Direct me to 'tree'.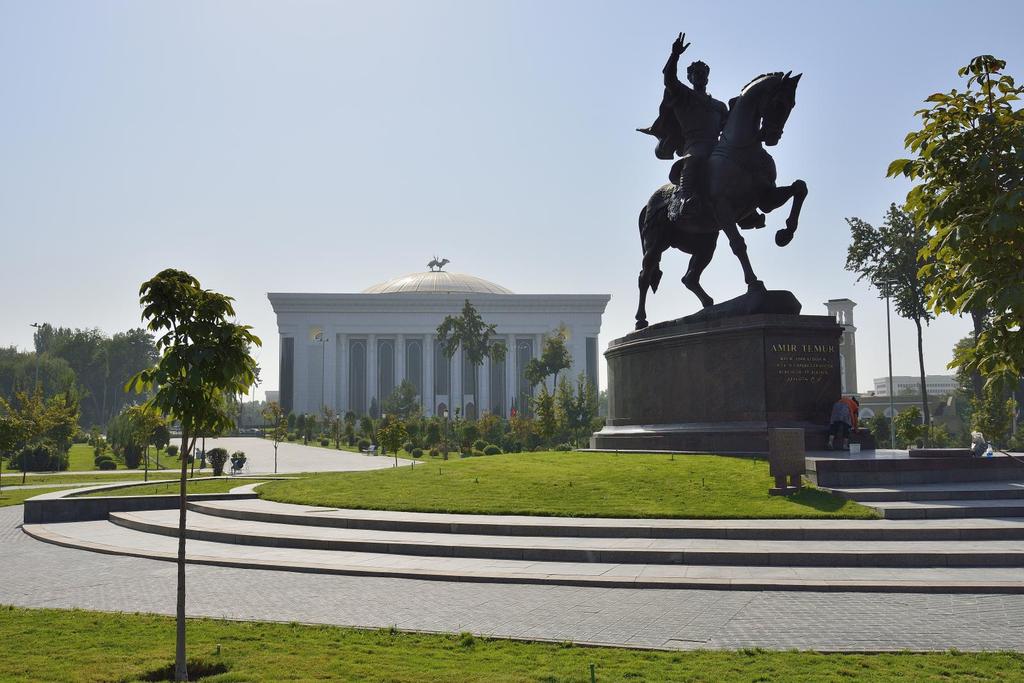
Direction: 849 47 1016 443.
